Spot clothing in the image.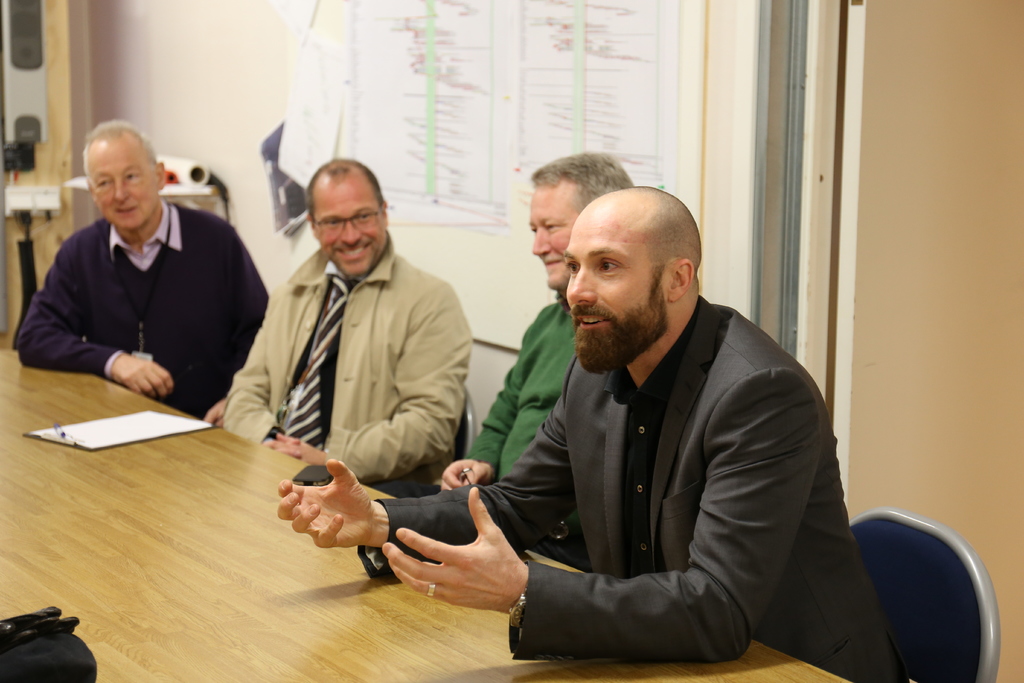
clothing found at <bbox>460, 290, 592, 575</bbox>.
